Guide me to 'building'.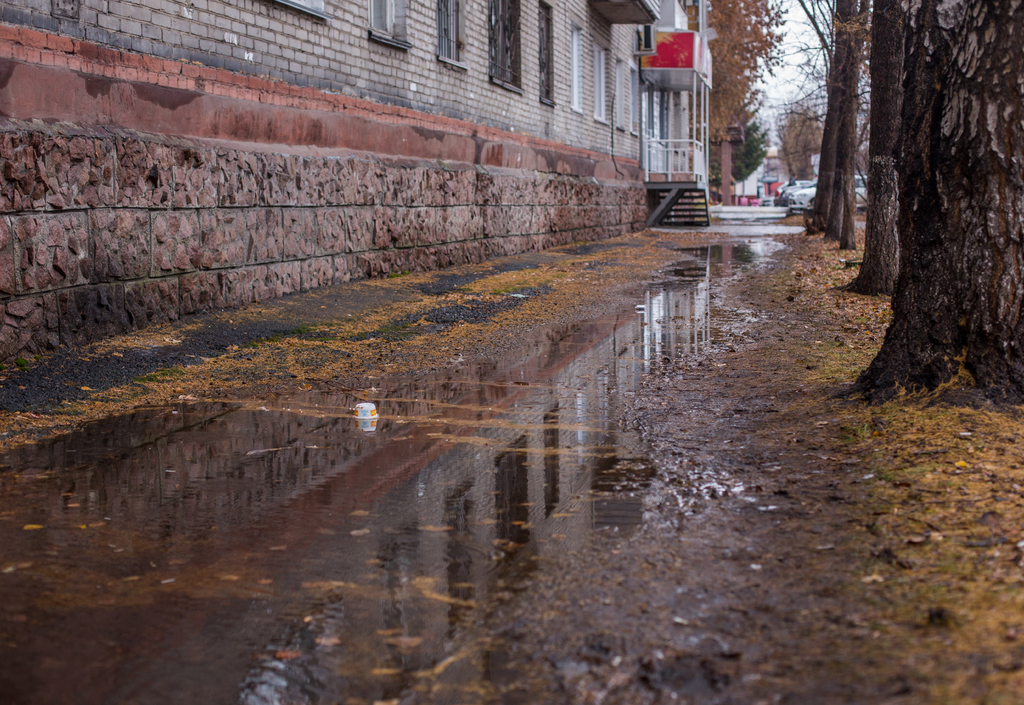
Guidance: box(0, 0, 755, 369).
